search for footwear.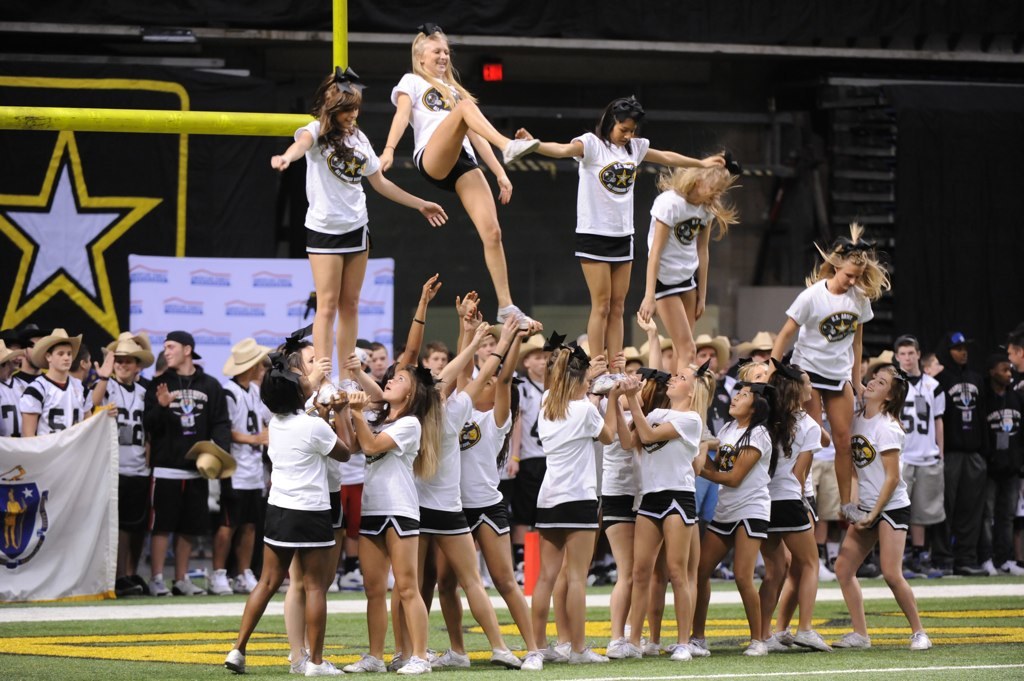
Found at crop(571, 638, 608, 665).
